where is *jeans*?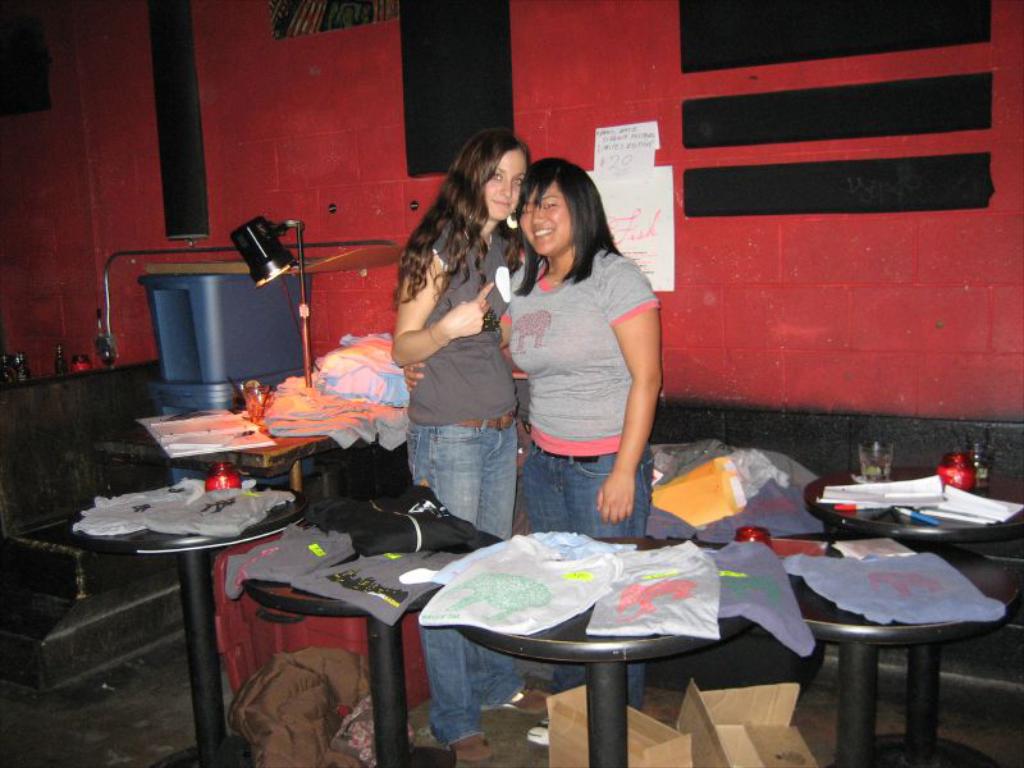
Rect(406, 421, 530, 751).
